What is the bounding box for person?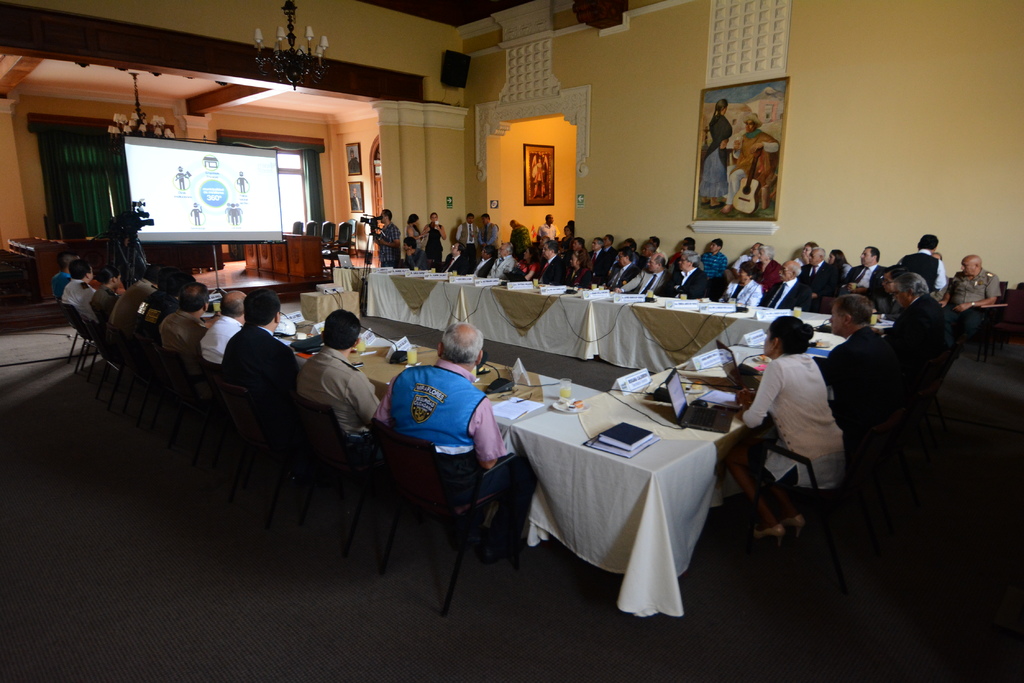
177 160 189 185.
